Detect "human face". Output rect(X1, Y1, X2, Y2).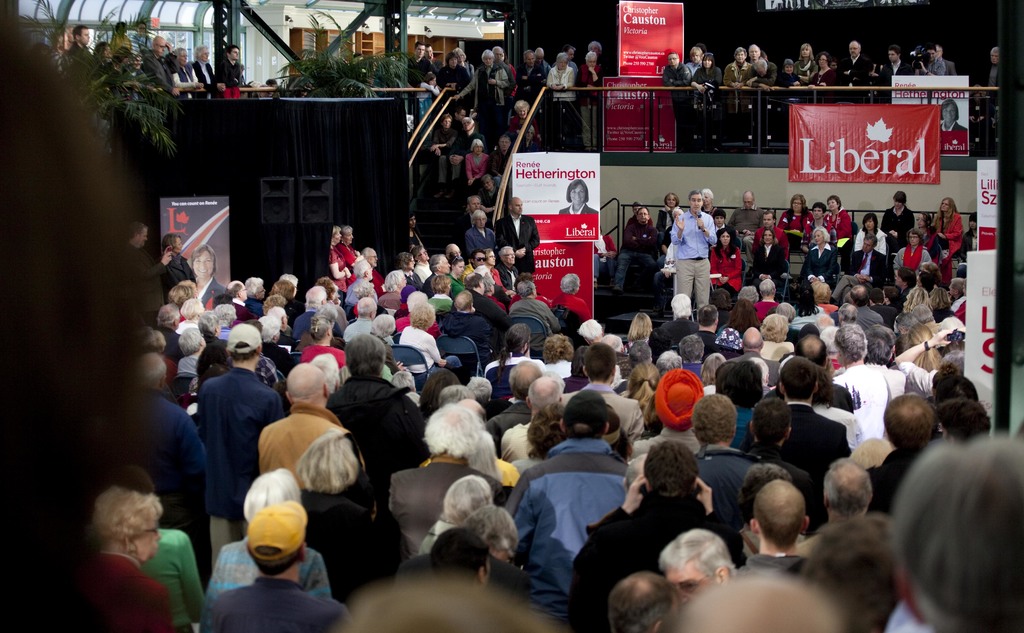
rect(488, 252, 495, 265).
